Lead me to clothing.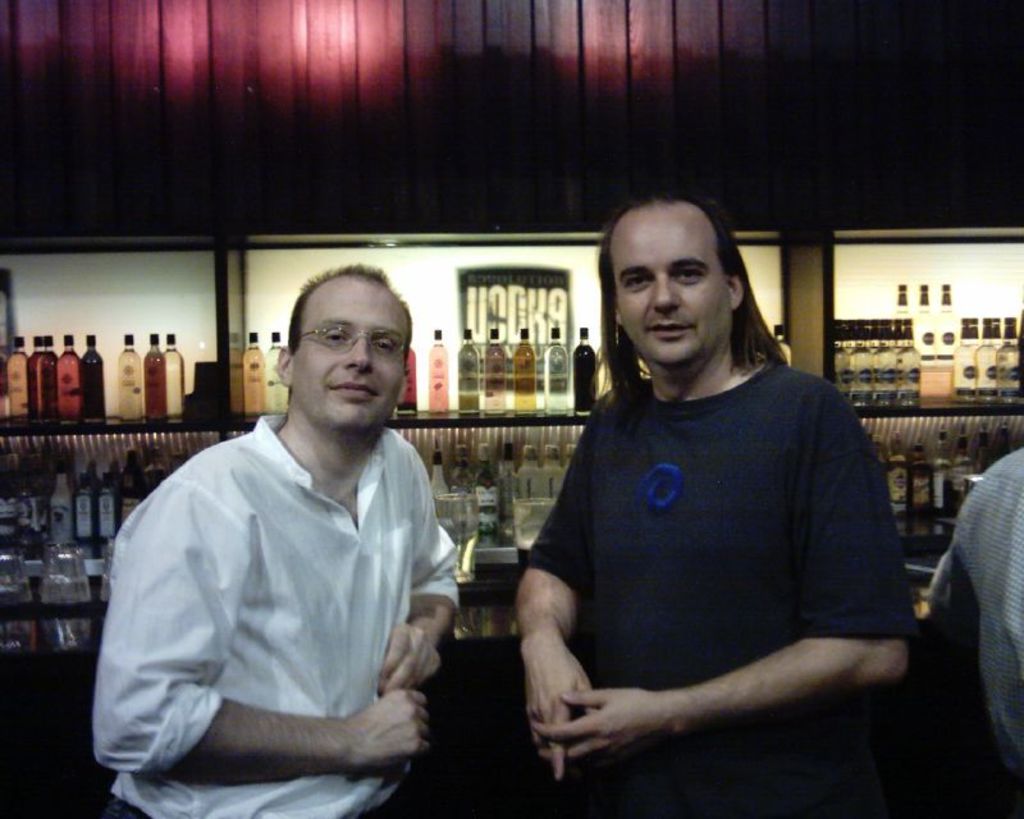
Lead to {"left": 932, "top": 429, "right": 1023, "bottom": 809}.
